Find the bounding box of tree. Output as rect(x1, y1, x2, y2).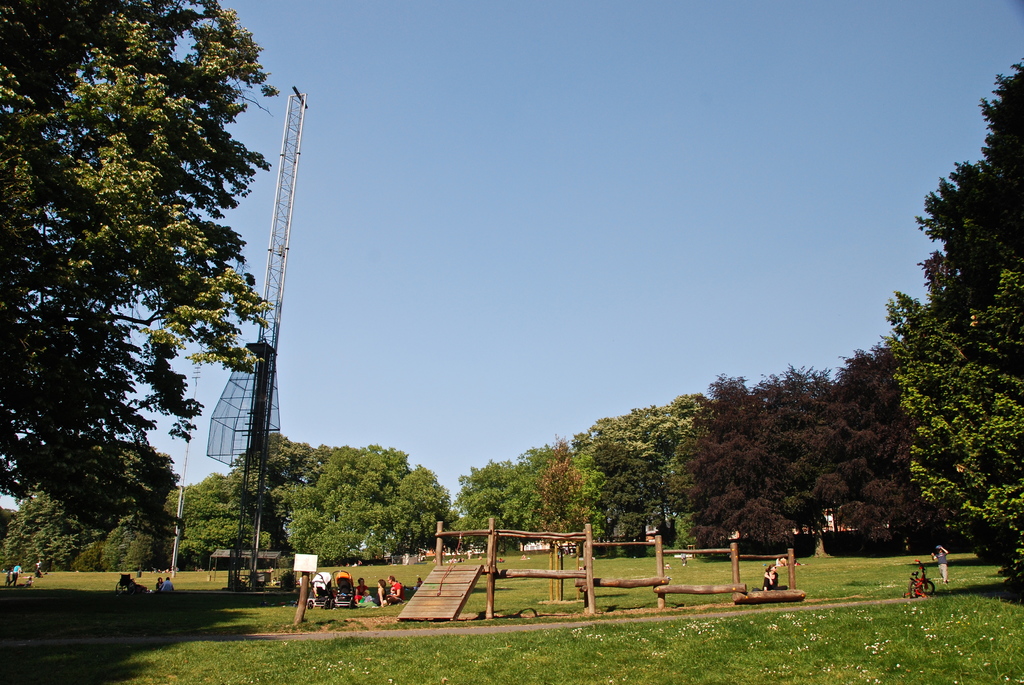
rect(0, 494, 65, 569).
